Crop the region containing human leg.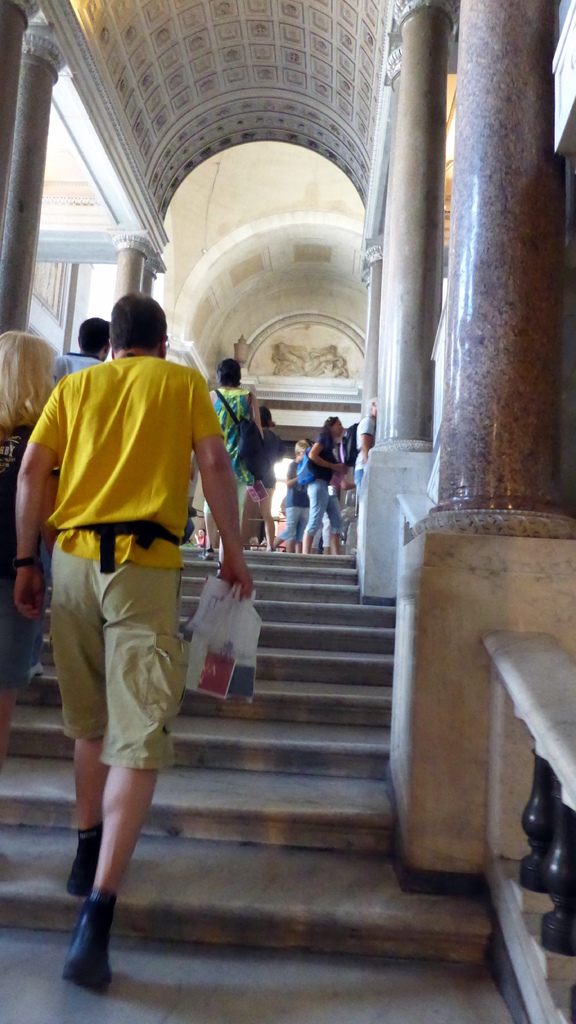
Crop region: [x1=205, y1=499, x2=214, y2=560].
